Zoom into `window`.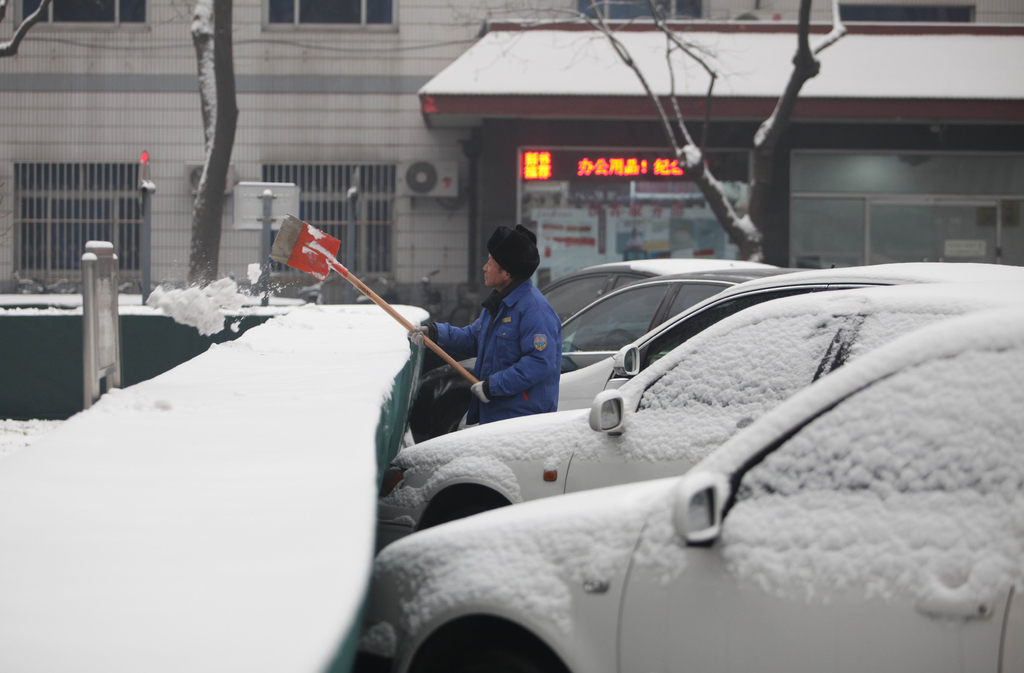
Zoom target: [x1=838, y1=1, x2=978, y2=27].
